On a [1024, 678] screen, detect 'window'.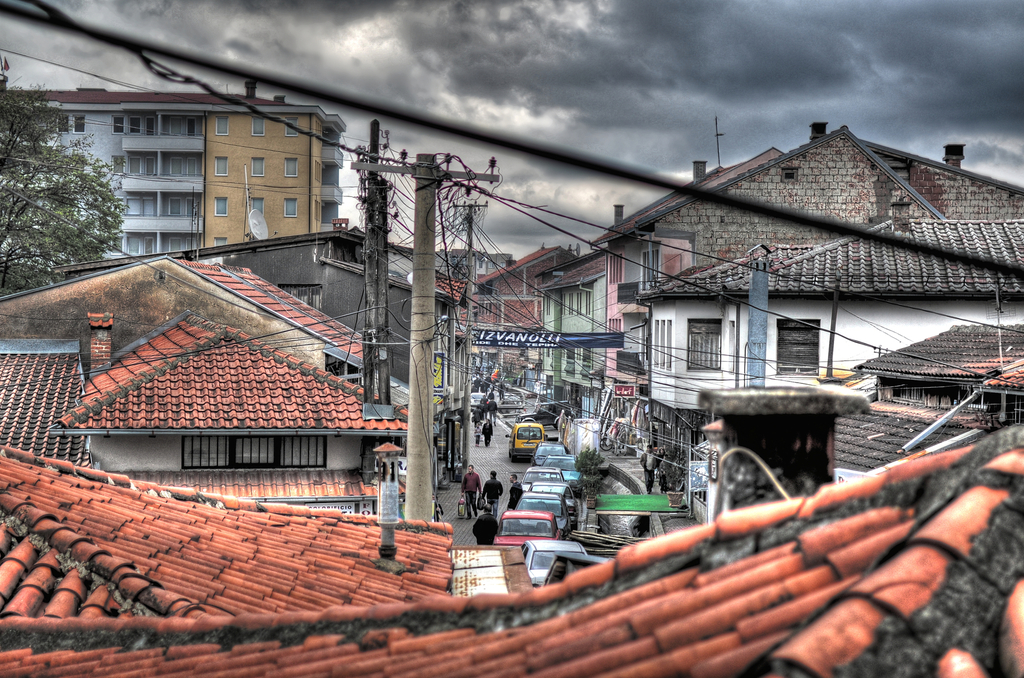
<region>161, 232, 200, 251</region>.
